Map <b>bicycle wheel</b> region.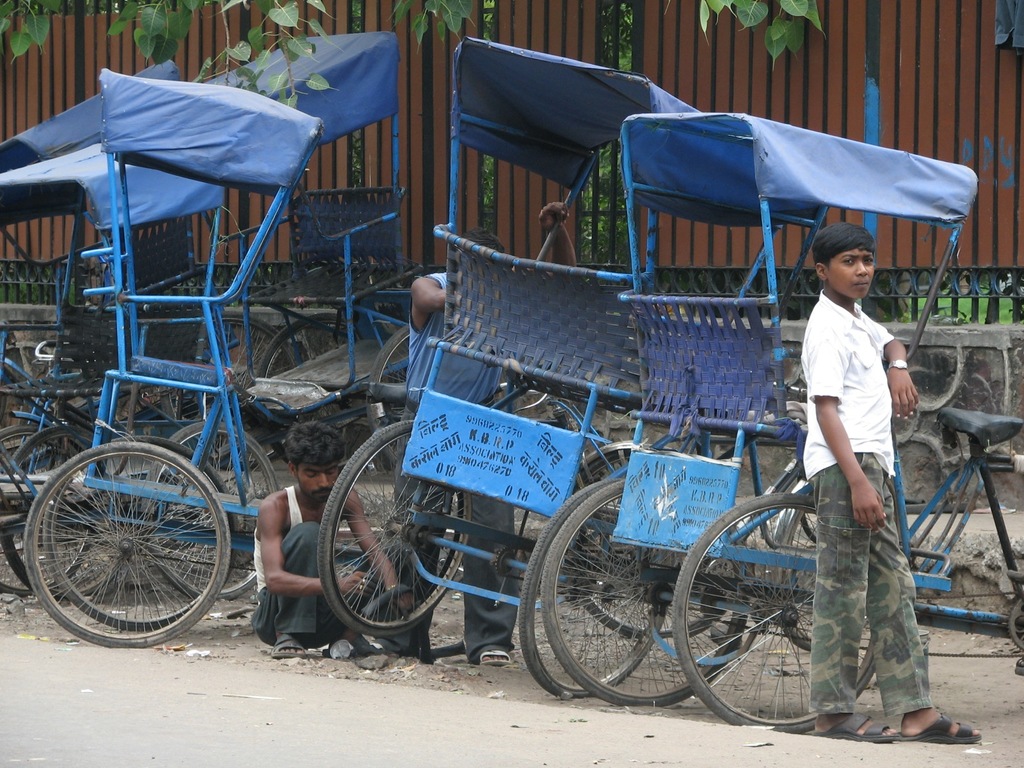
Mapped to l=136, t=408, r=289, b=610.
